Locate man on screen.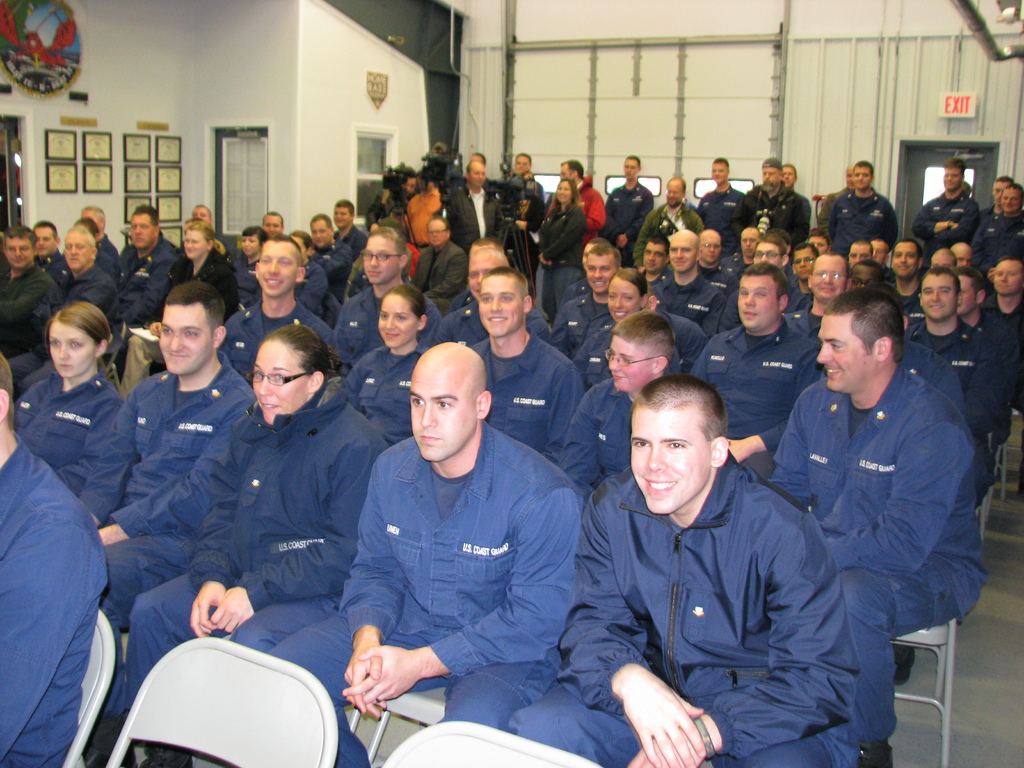
On screen at Rect(633, 172, 707, 262).
